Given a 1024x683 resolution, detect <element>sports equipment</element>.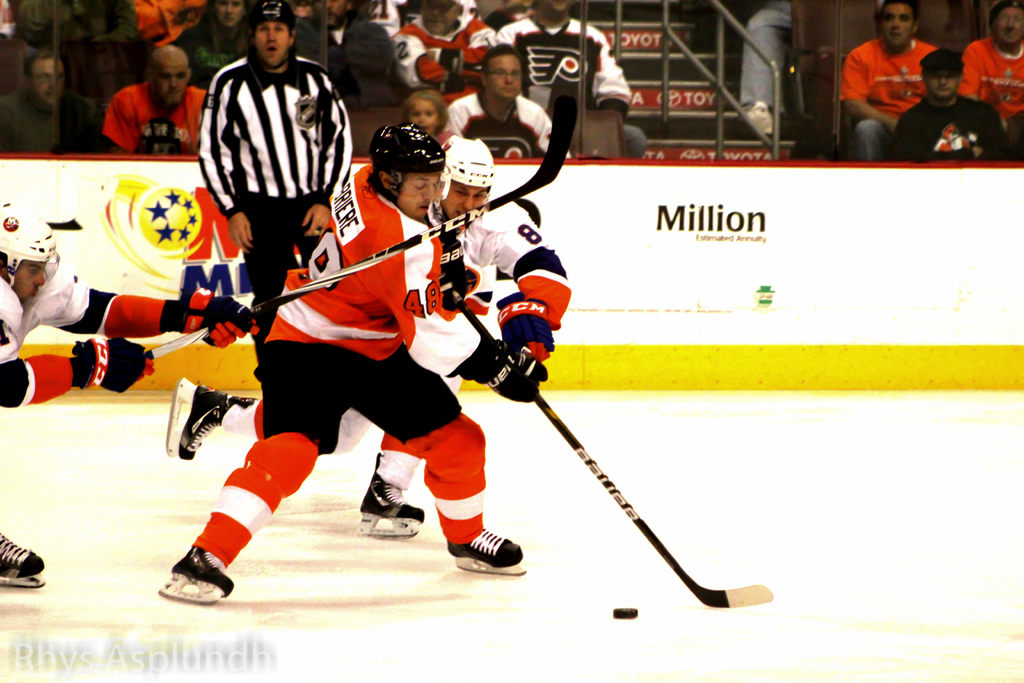
detection(0, 534, 44, 596).
